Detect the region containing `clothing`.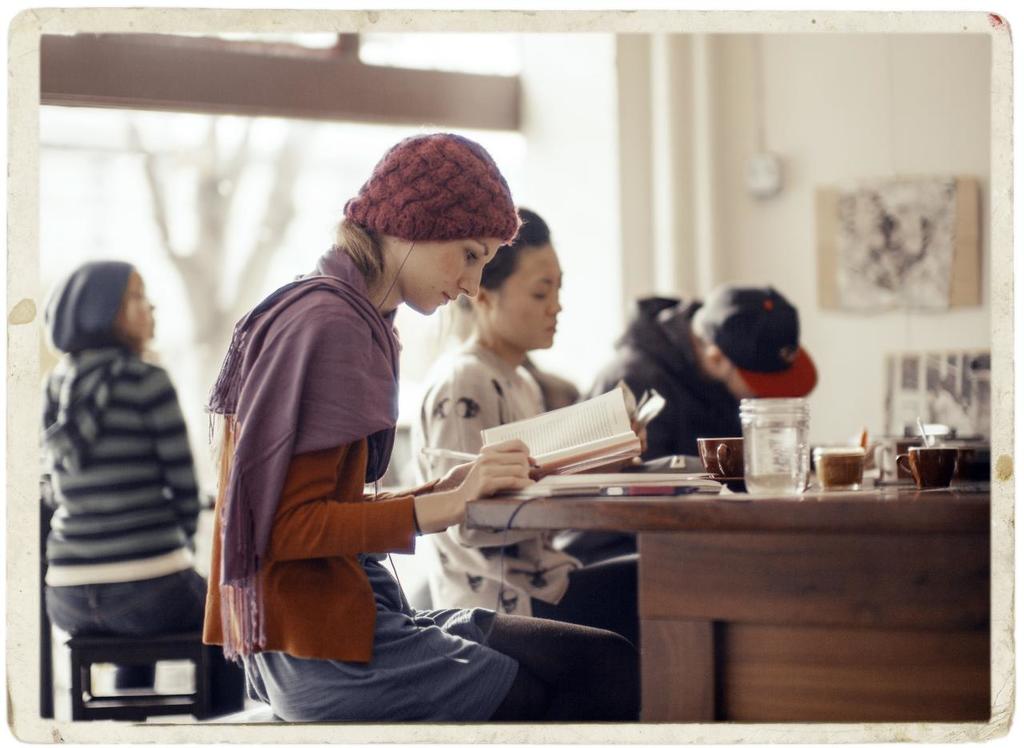
x1=44, y1=258, x2=241, y2=722.
